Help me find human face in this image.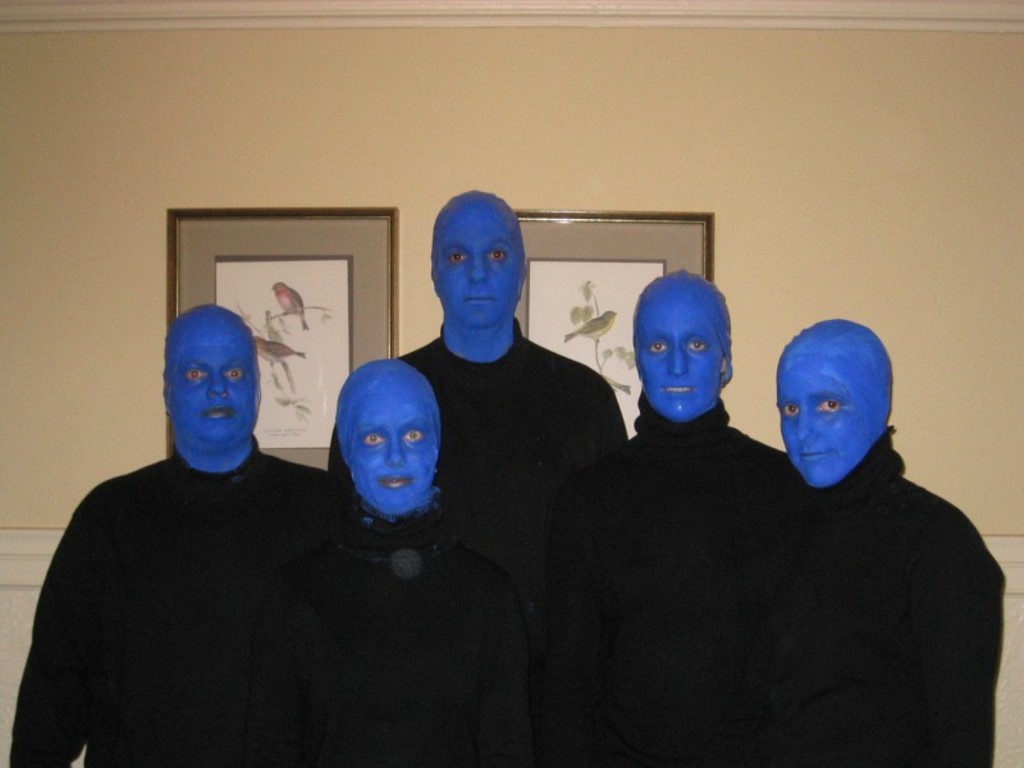
Found it: [left=778, top=348, right=881, bottom=485].
